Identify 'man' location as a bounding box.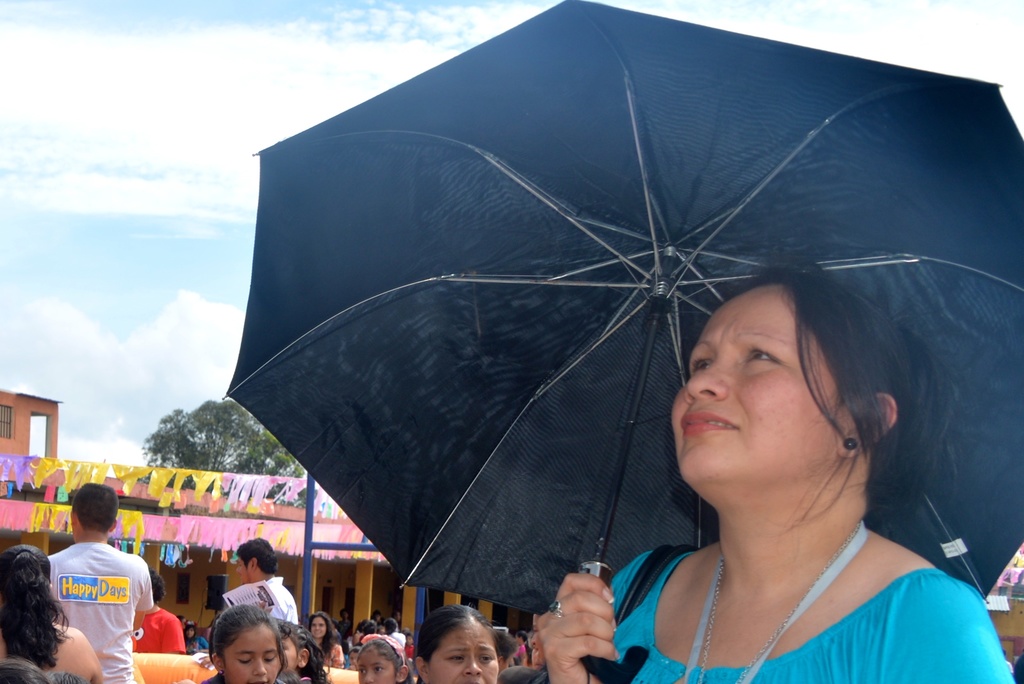
BBox(129, 570, 183, 652).
